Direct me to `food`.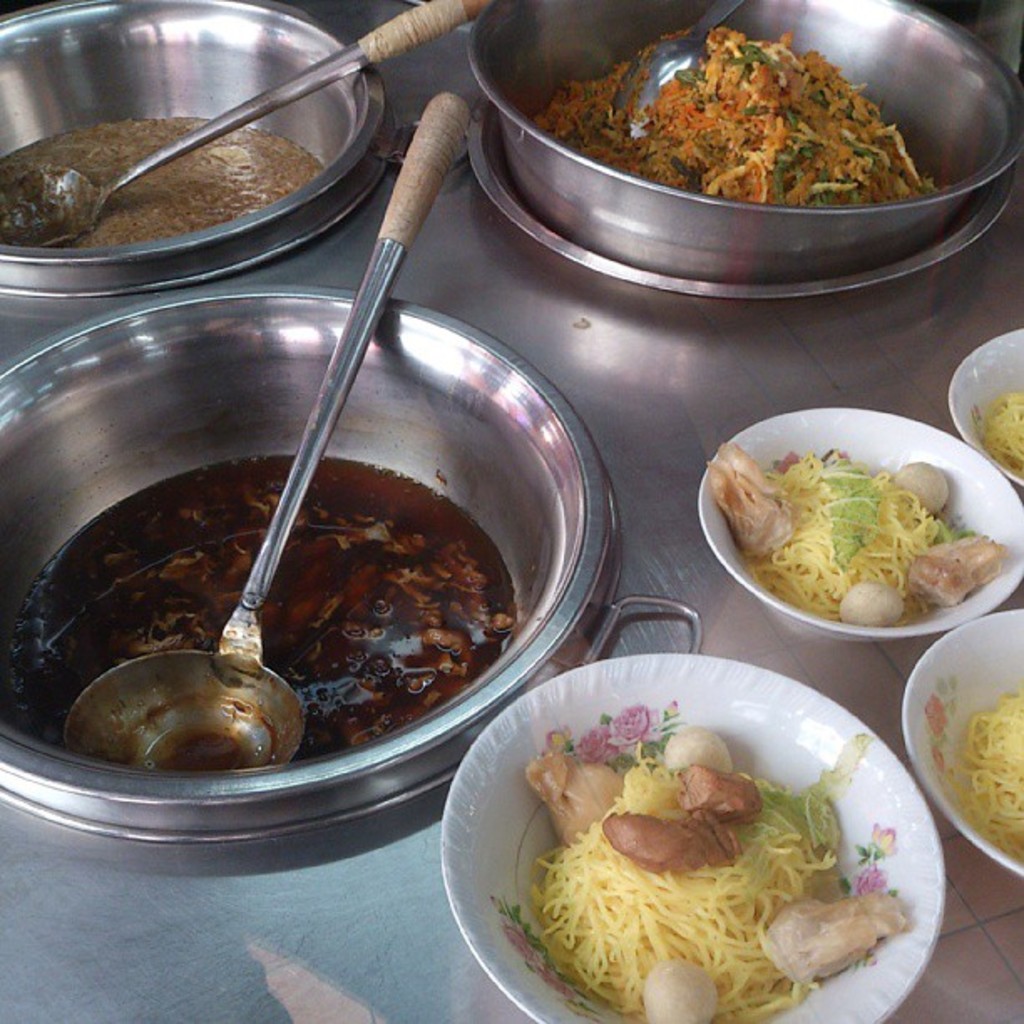
Direction: bbox(540, 23, 945, 212).
